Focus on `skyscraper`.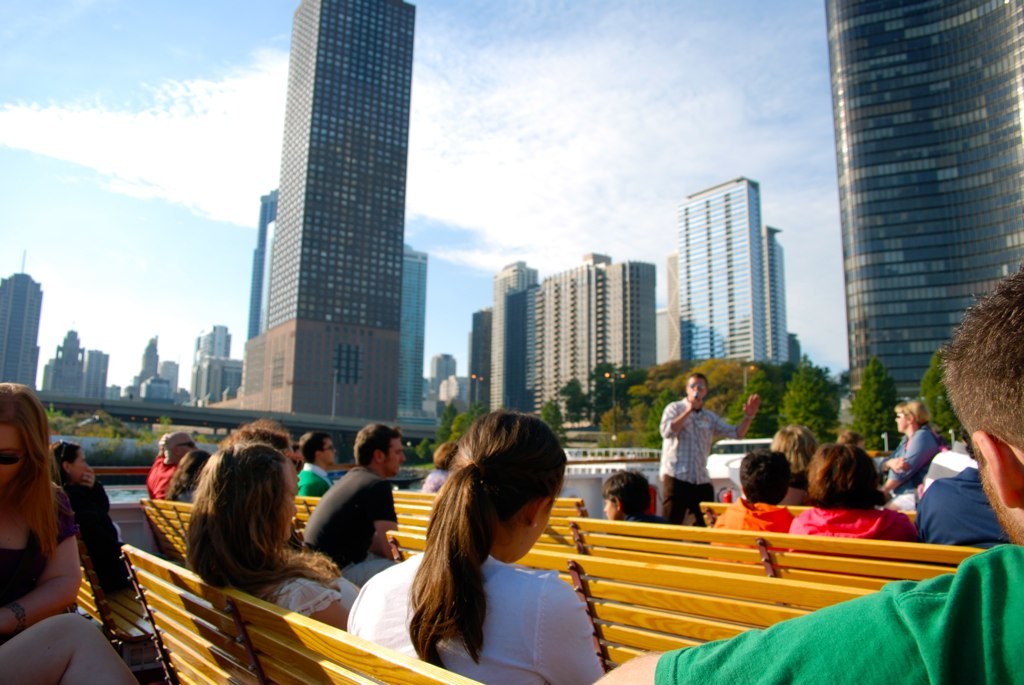
Focused at region(43, 324, 116, 400).
